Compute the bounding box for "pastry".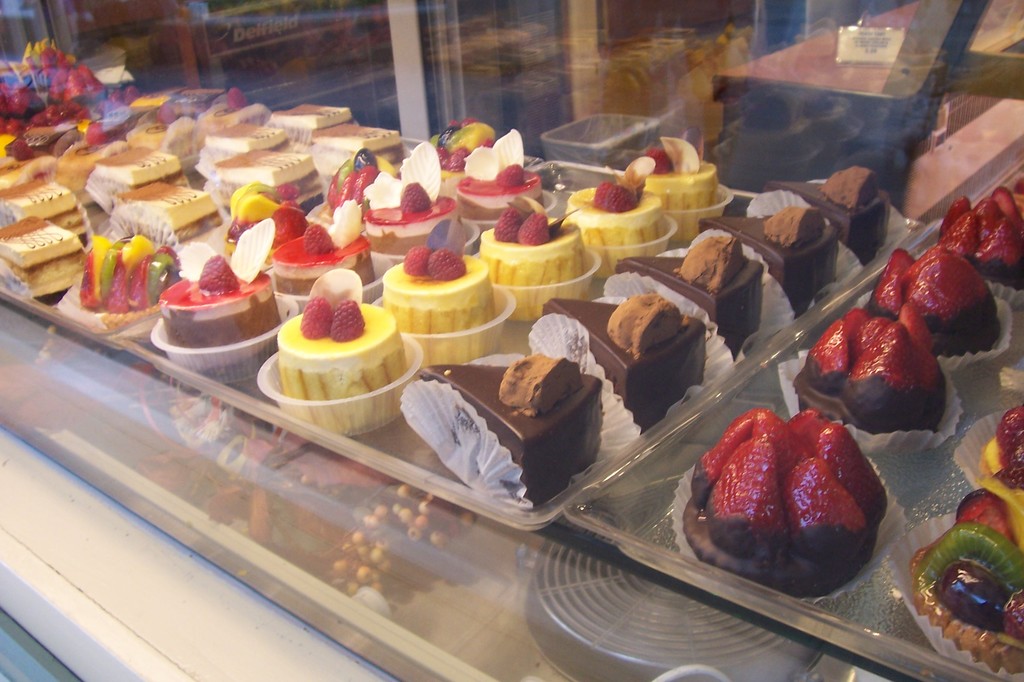
<bbox>266, 202, 372, 306</bbox>.
